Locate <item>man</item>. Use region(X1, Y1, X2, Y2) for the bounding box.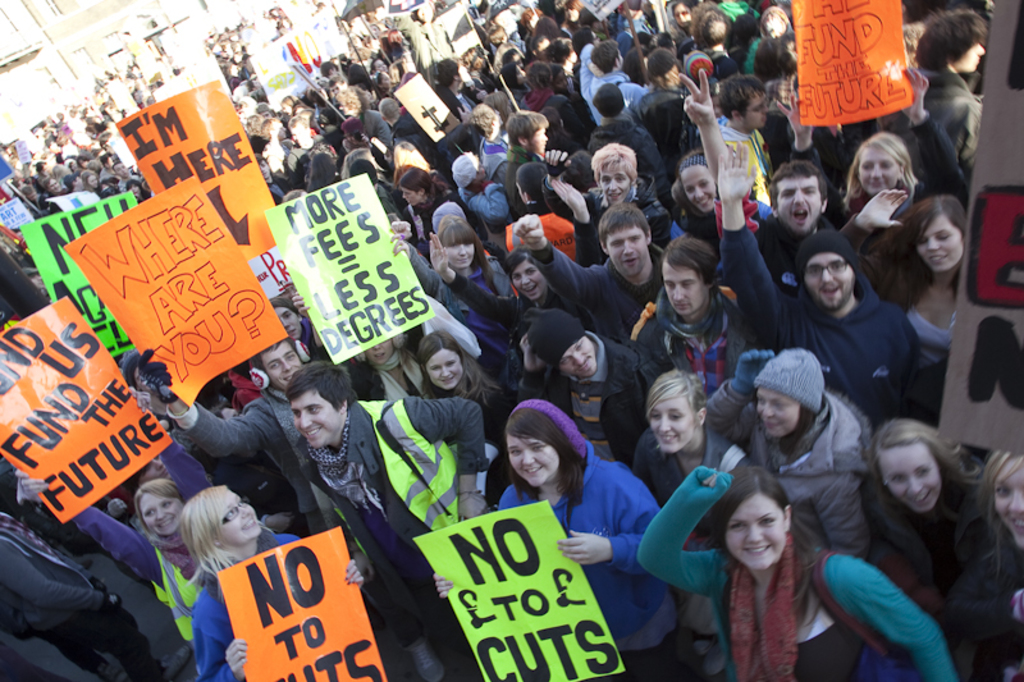
region(872, 10, 991, 215).
